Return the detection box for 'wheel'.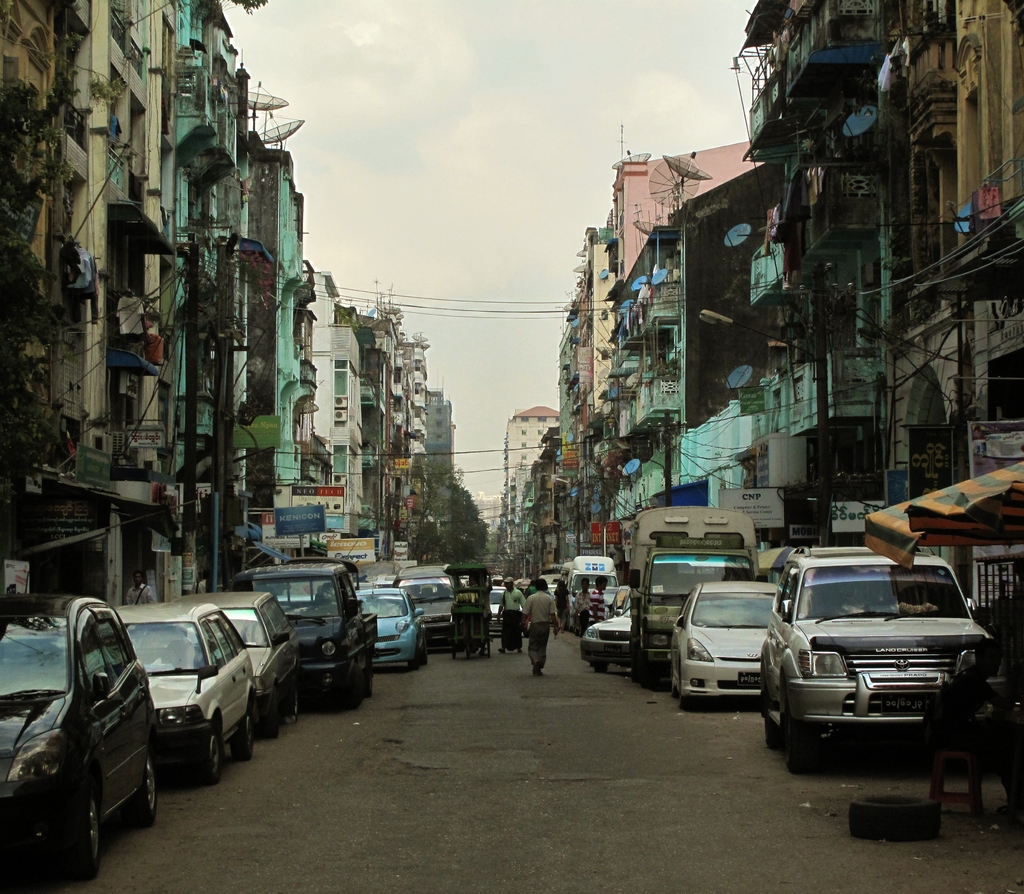
408,643,420,670.
